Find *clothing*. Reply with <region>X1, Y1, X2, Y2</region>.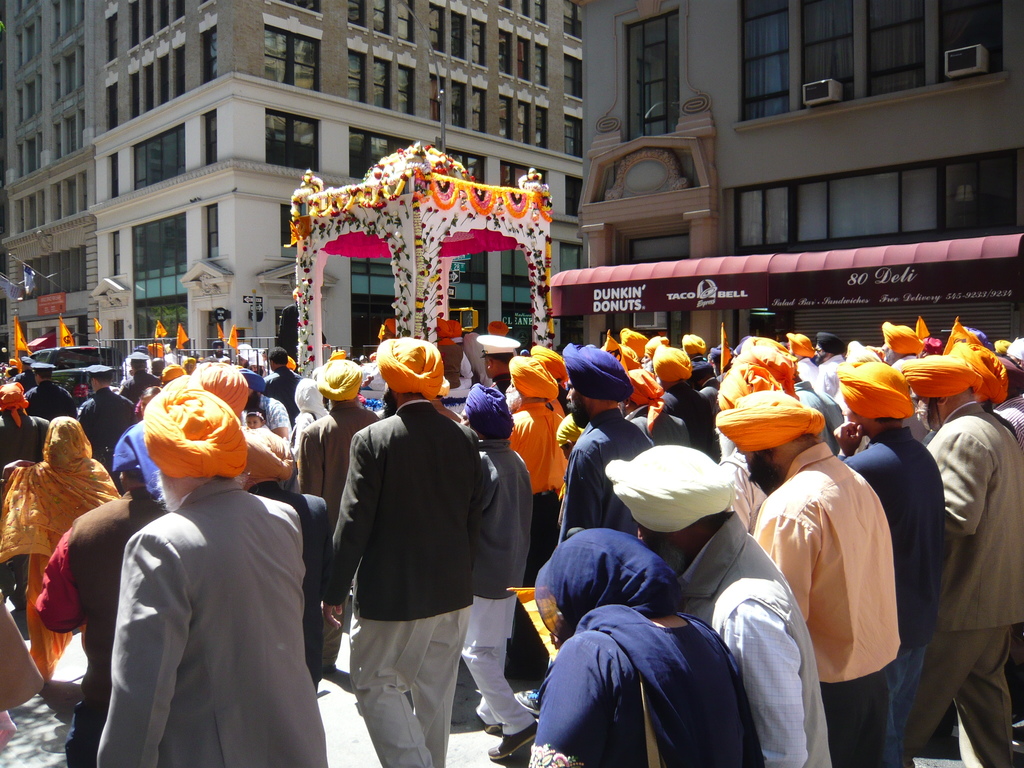
<region>957, 410, 1020, 711</region>.
